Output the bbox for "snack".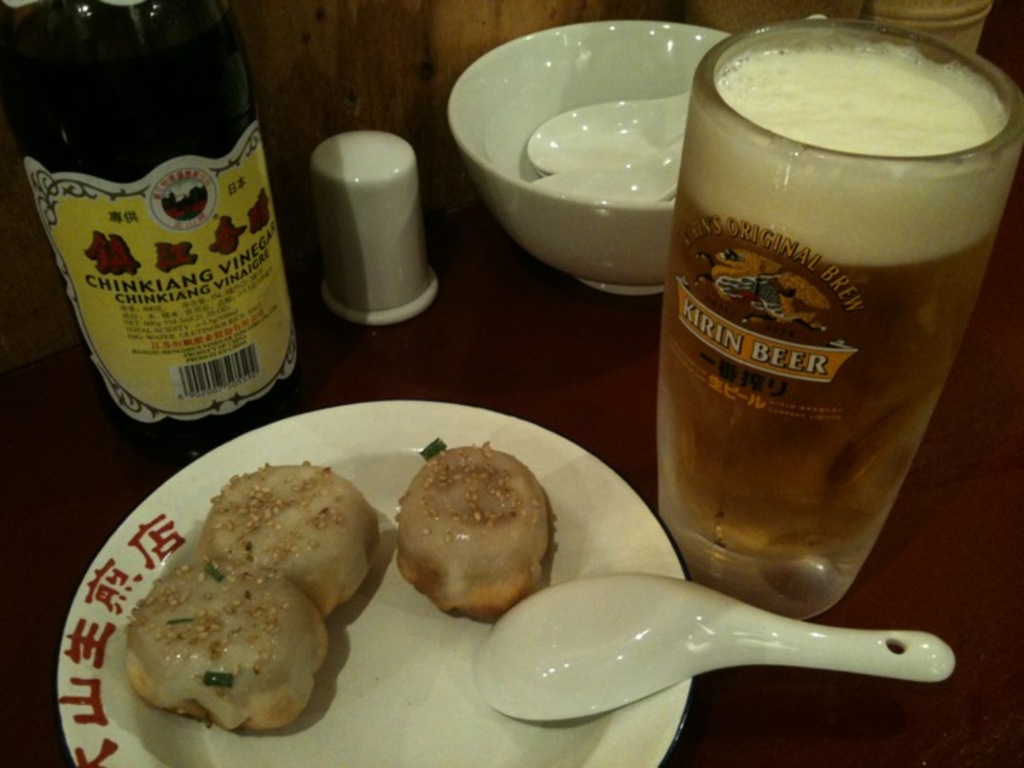
(395,439,558,619).
